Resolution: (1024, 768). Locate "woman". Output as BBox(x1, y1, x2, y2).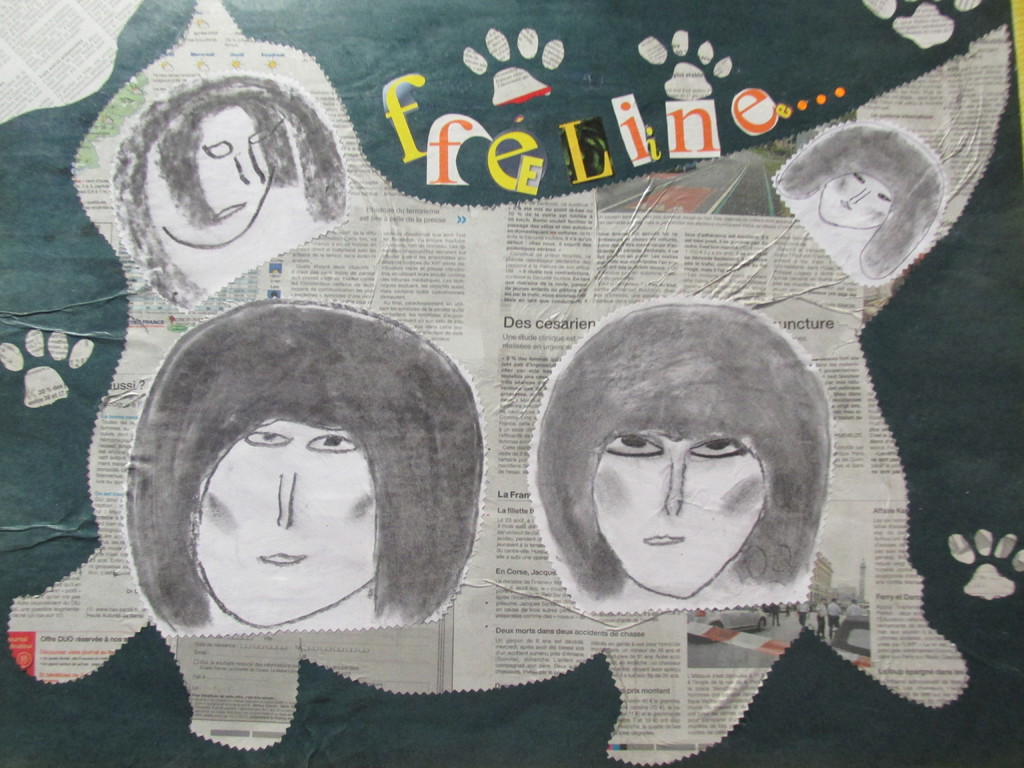
BBox(504, 278, 876, 644).
